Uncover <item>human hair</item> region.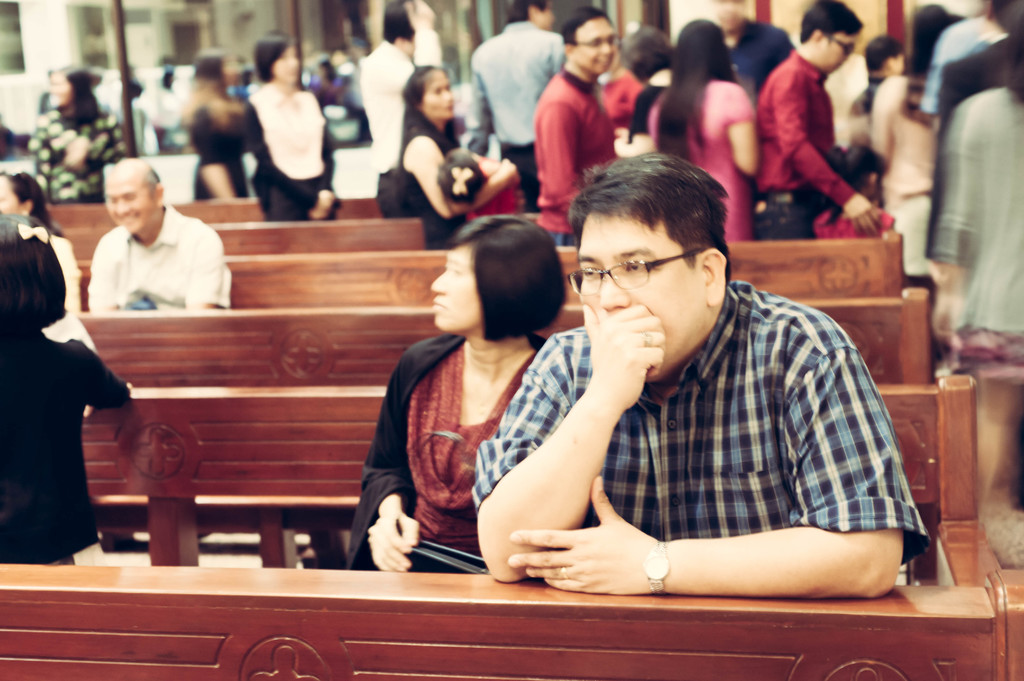
Uncovered: bbox=[560, 6, 606, 46].
